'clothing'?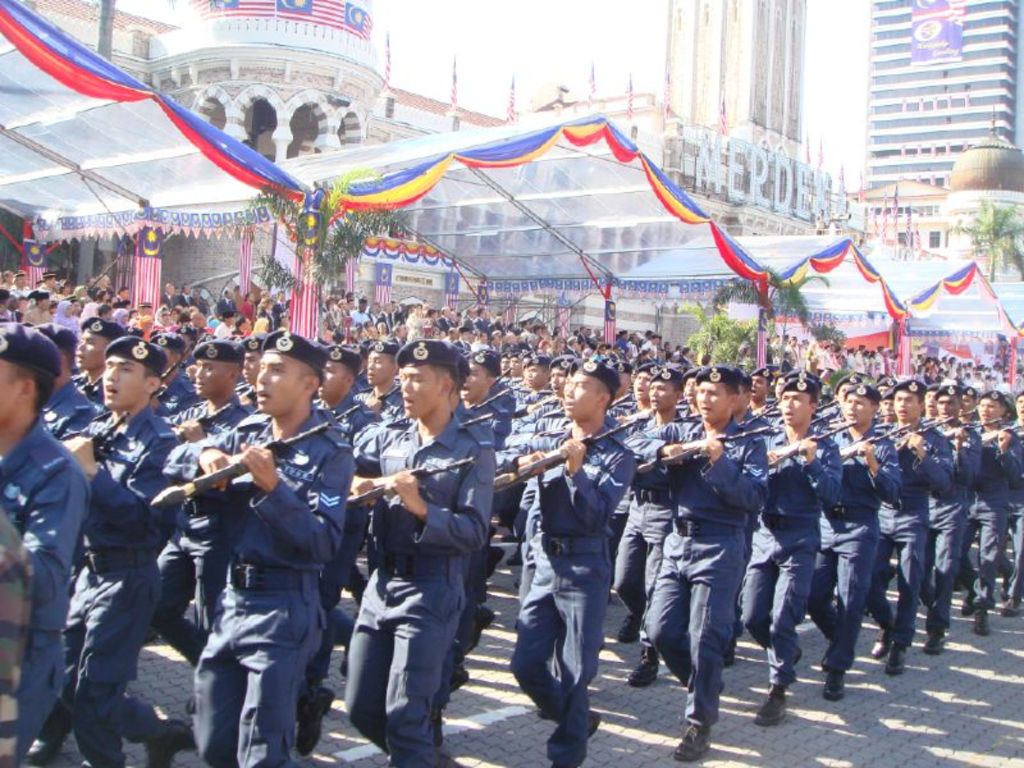
164, 370, 195, 420
